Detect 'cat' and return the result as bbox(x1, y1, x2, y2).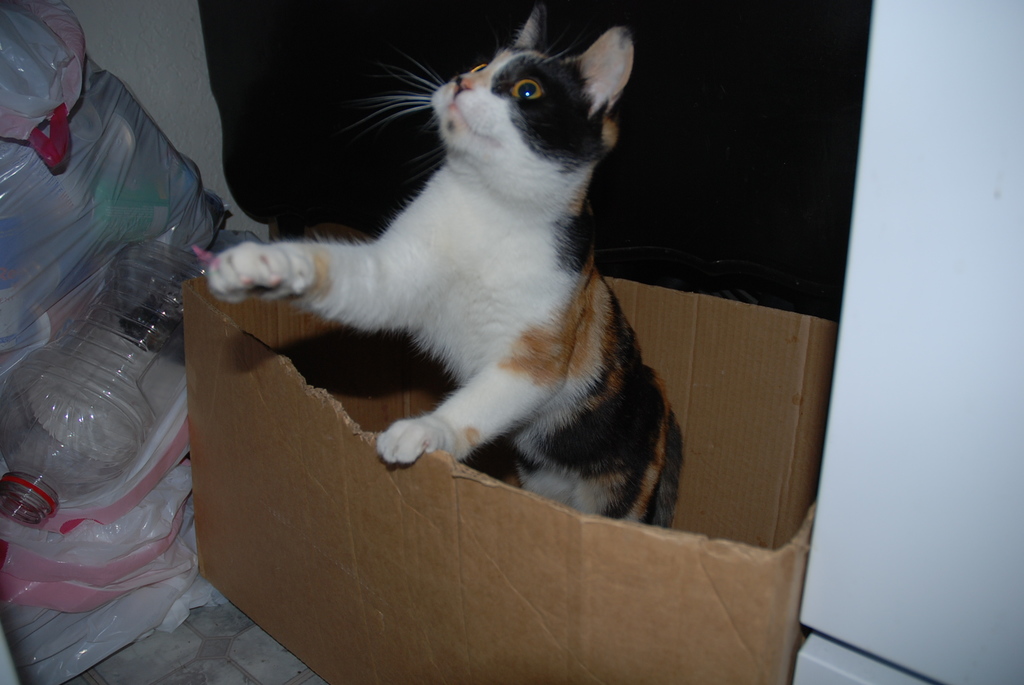
bbox(204, 0, 685, 530).
